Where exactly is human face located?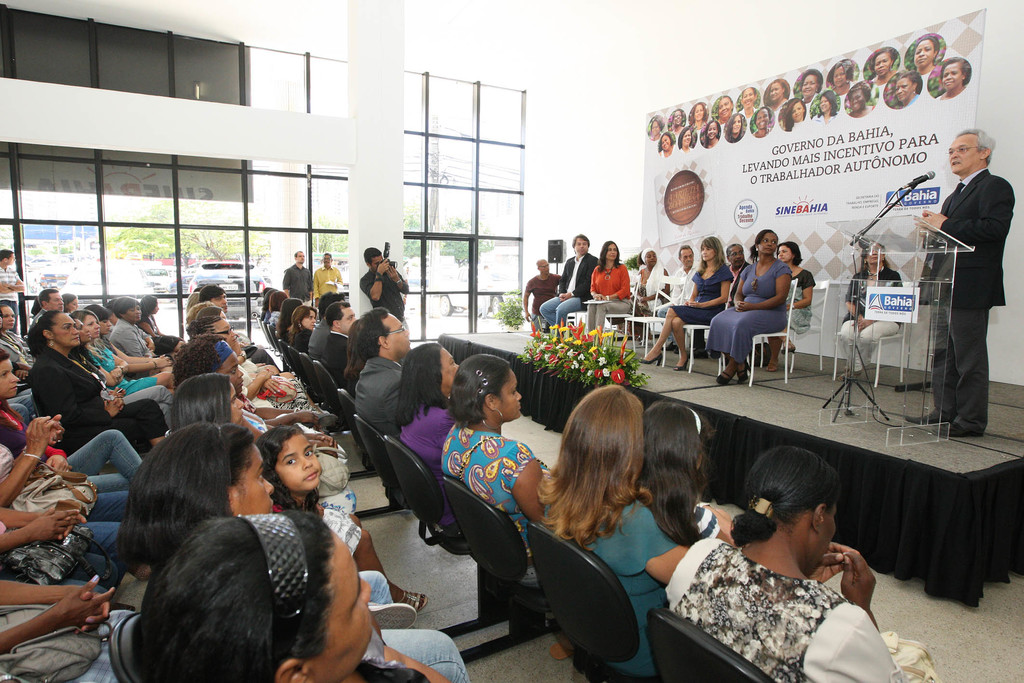
Its bounding box is x1=122 y1=305 x2=143 y2=323.
